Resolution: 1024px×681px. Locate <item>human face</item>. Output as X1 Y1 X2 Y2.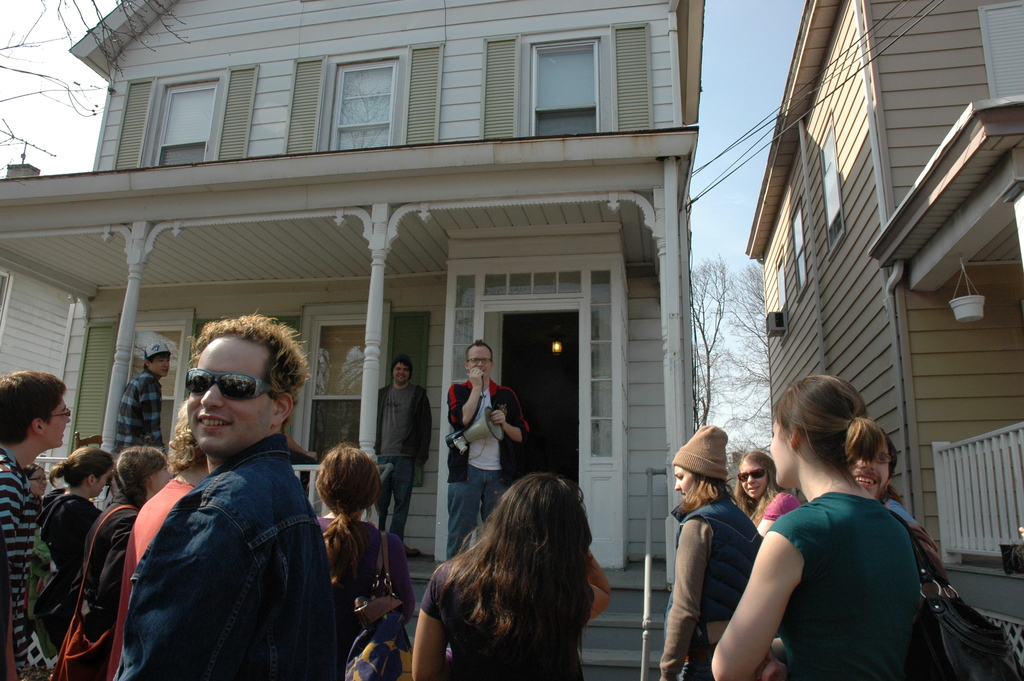
186 336 281 458.
